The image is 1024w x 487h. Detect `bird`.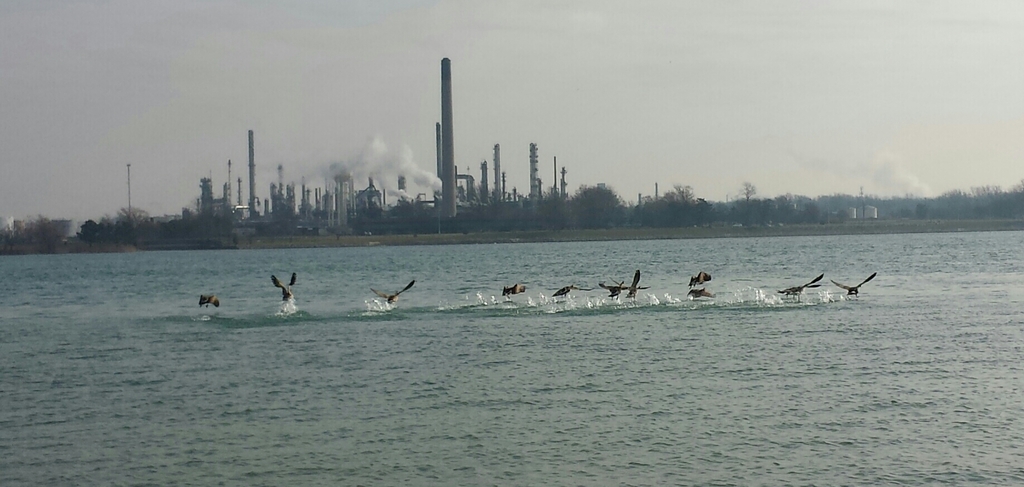
Detection: crop(621, 267, 641, 306).
